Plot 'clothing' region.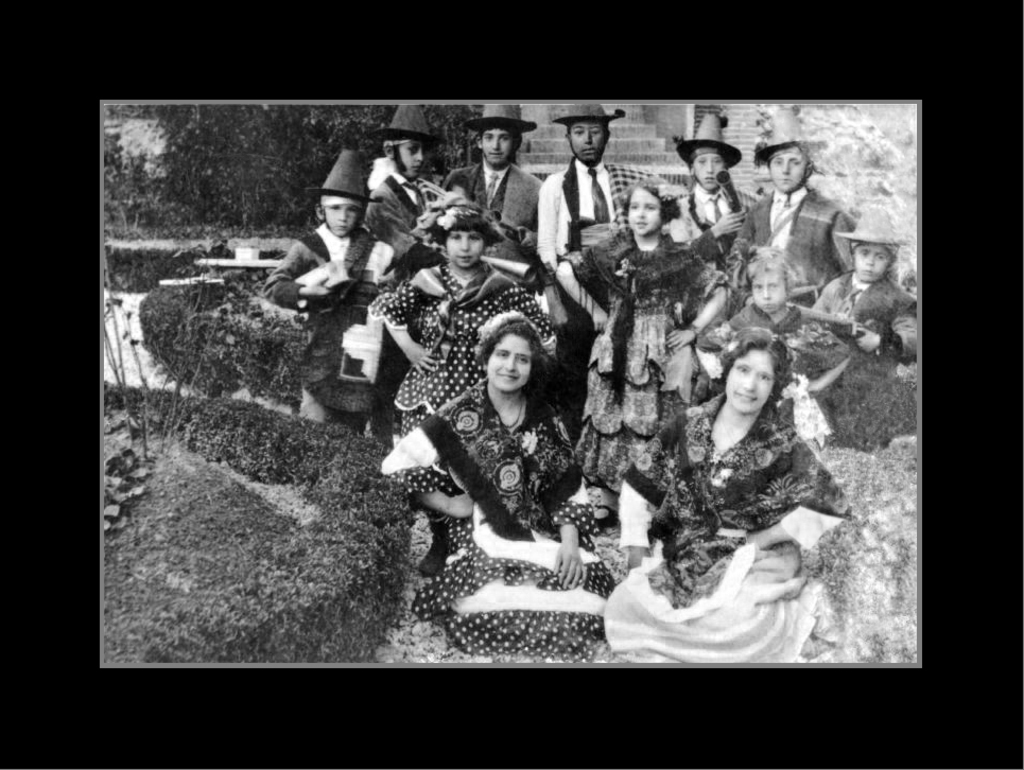
Plotted at (399,409,449,524).
